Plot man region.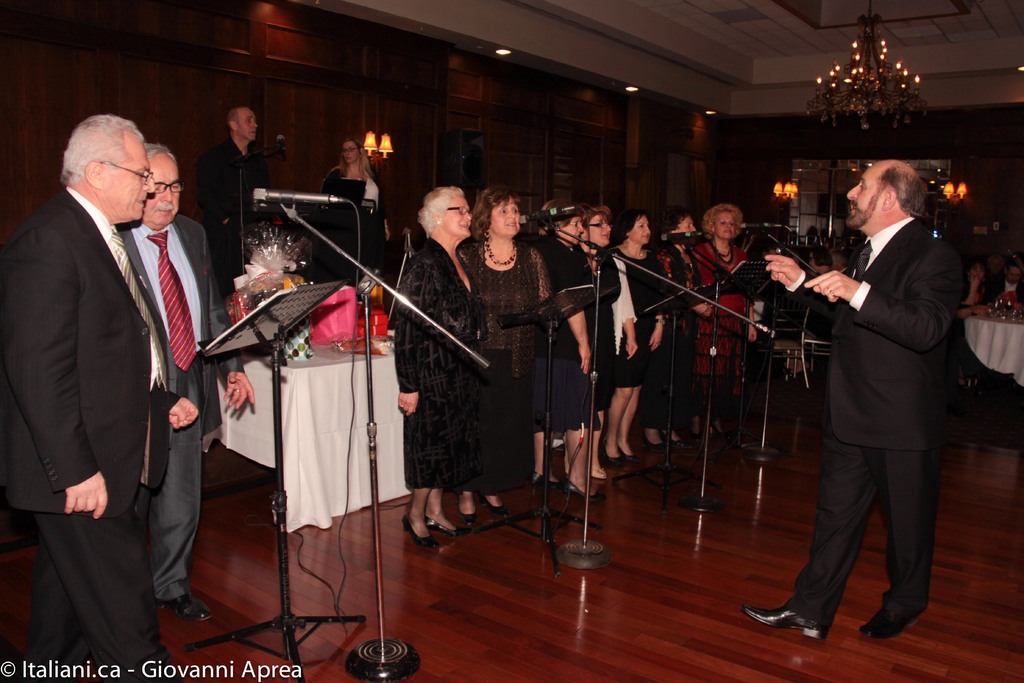
Plotted at 738/163/966/642.
